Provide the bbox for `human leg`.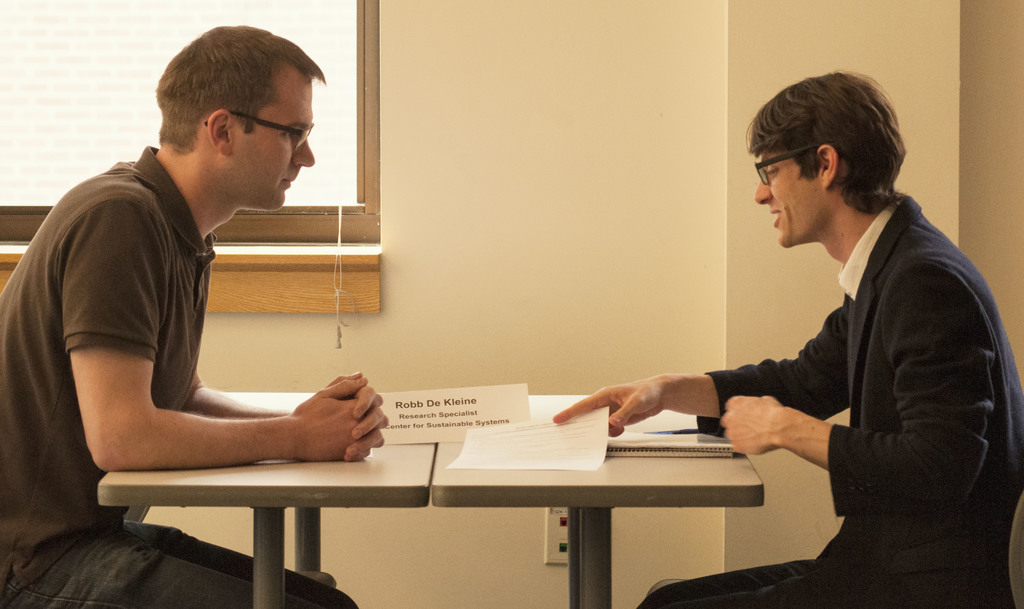
pyautogui.locateOnScreen(126, 512, 358, 608).
